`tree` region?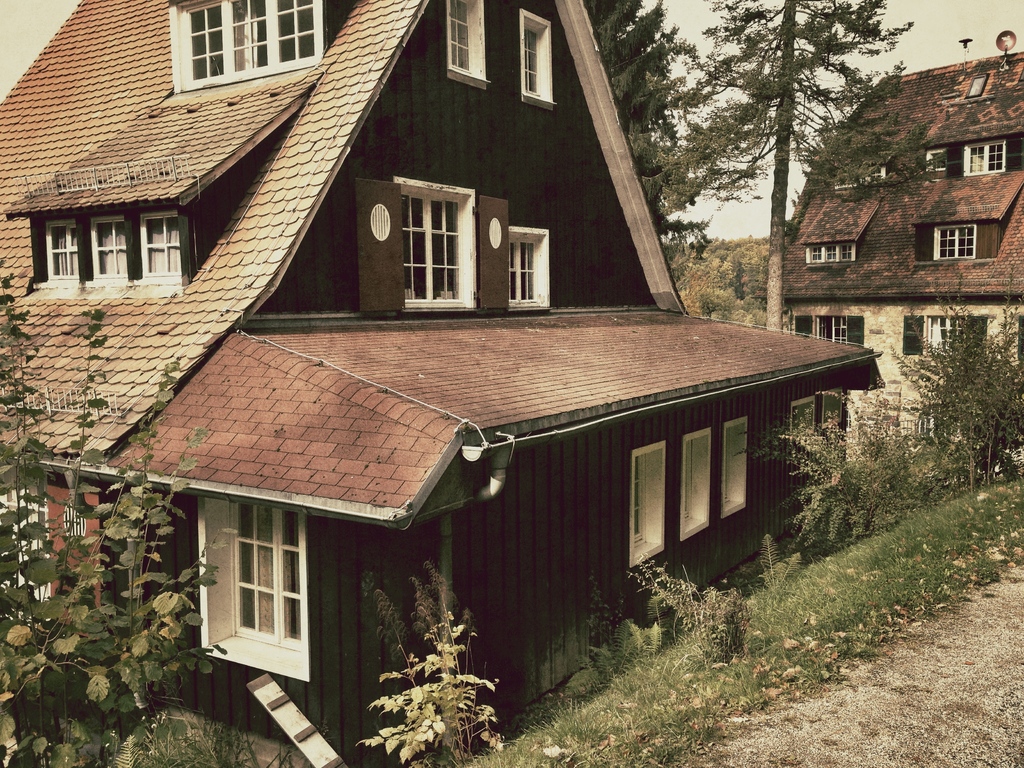
646,0,934,328
